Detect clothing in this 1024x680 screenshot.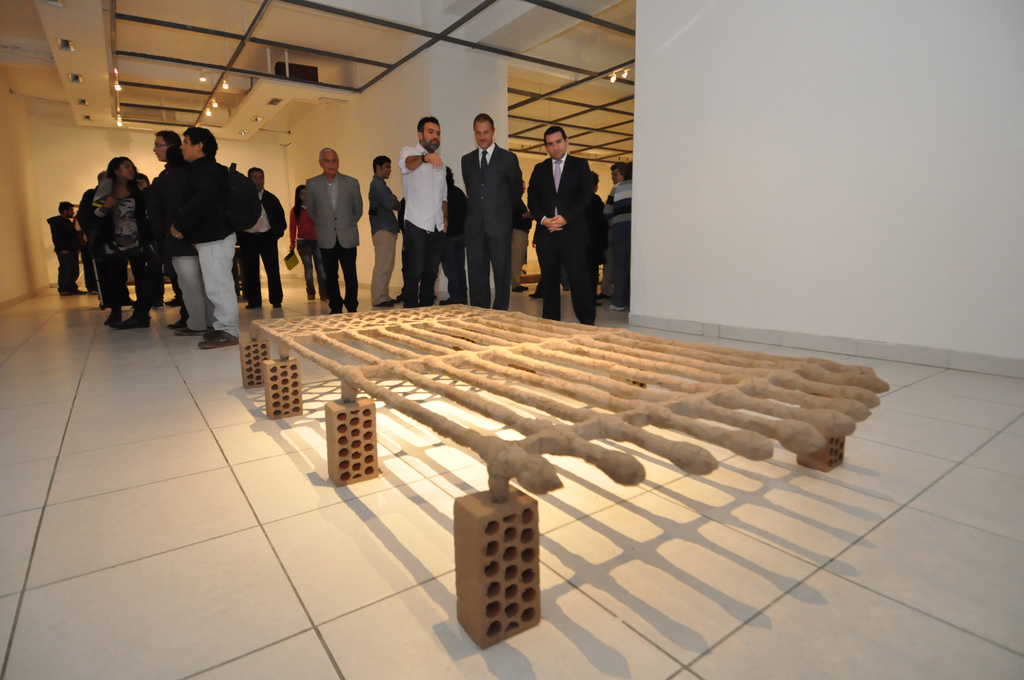
Detection: crop(461, 140, 522, 314).
